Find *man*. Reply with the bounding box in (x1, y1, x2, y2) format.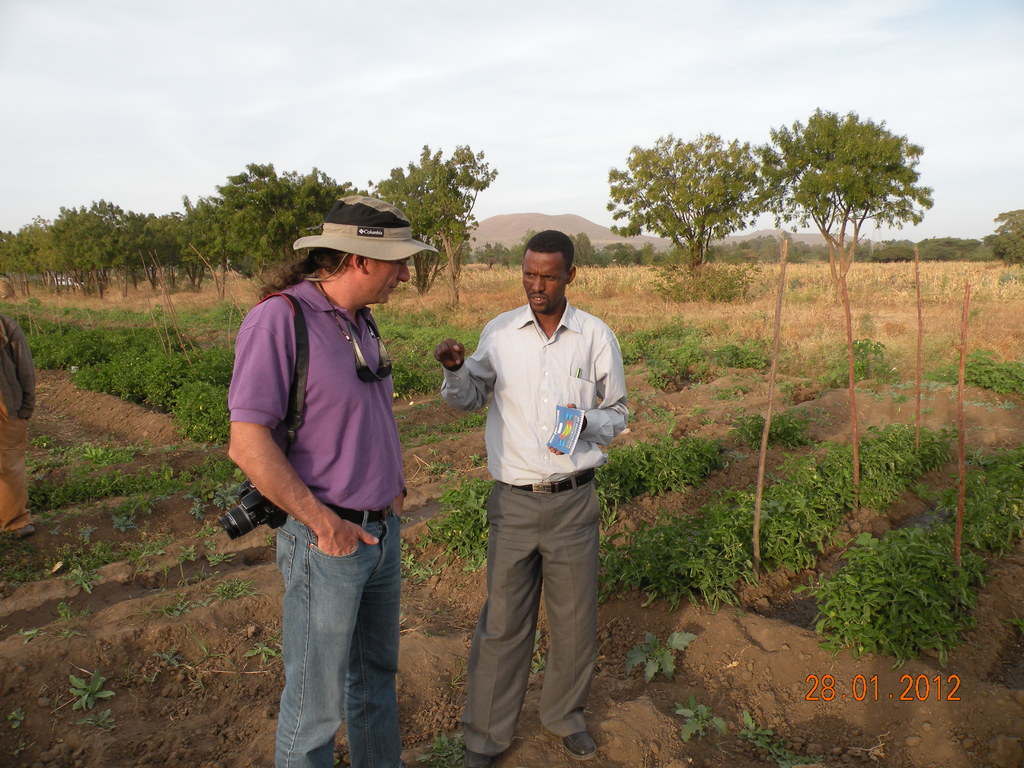
(0, 312, 37, 539).
